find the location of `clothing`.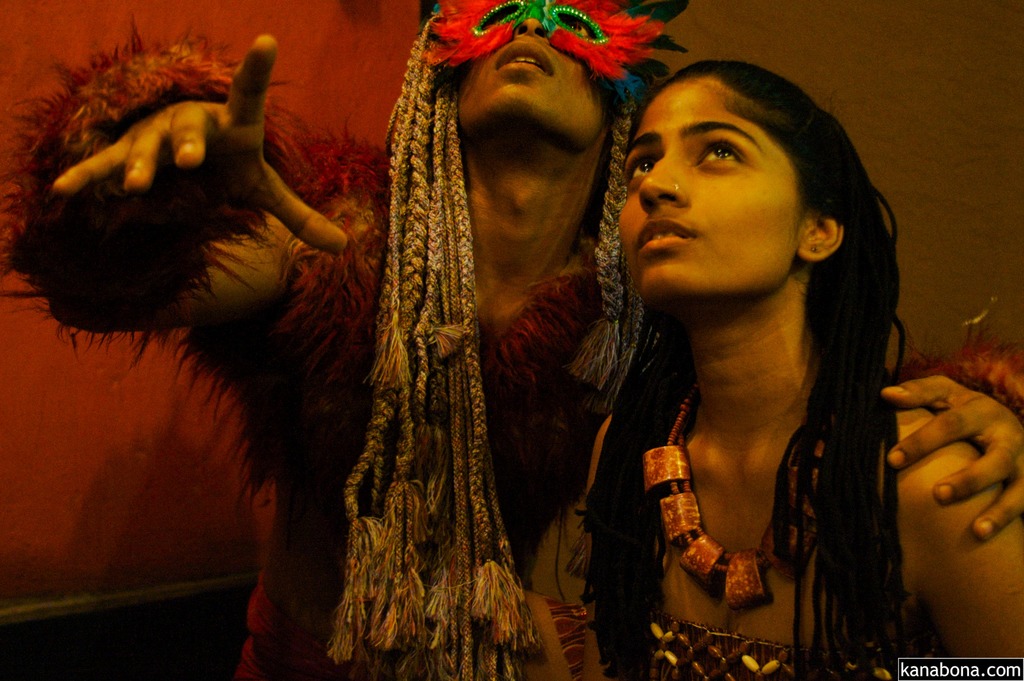
Location: box=[10, 15, 1023, 662].
